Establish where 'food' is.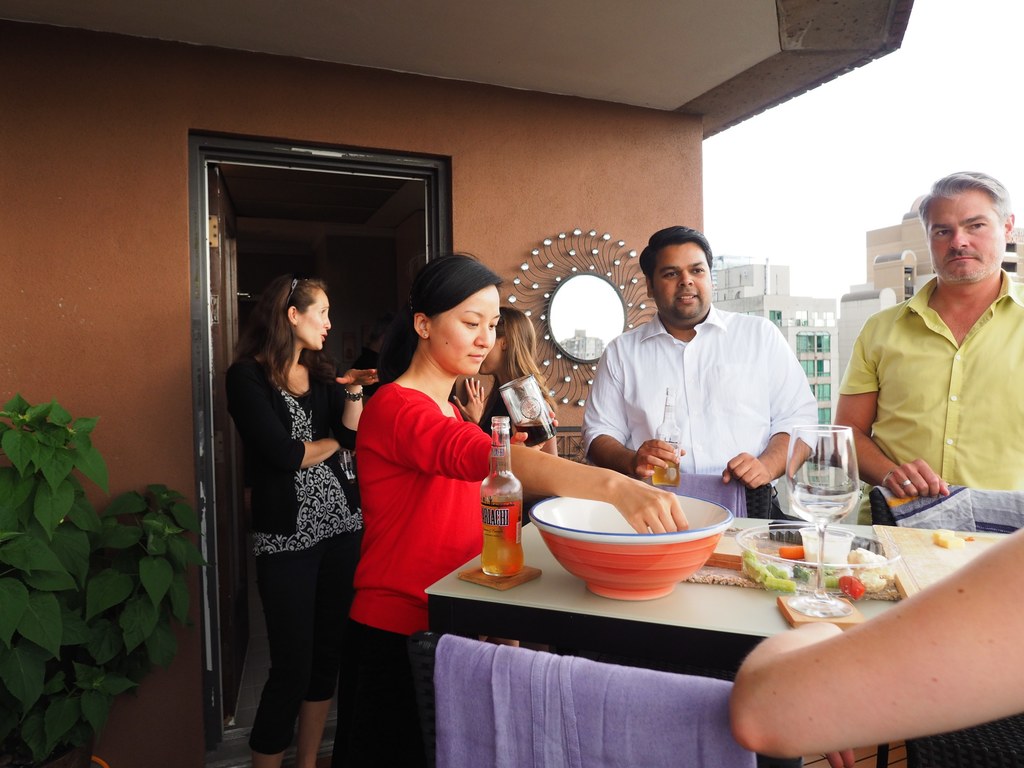
Established at 776:543:805:559.
